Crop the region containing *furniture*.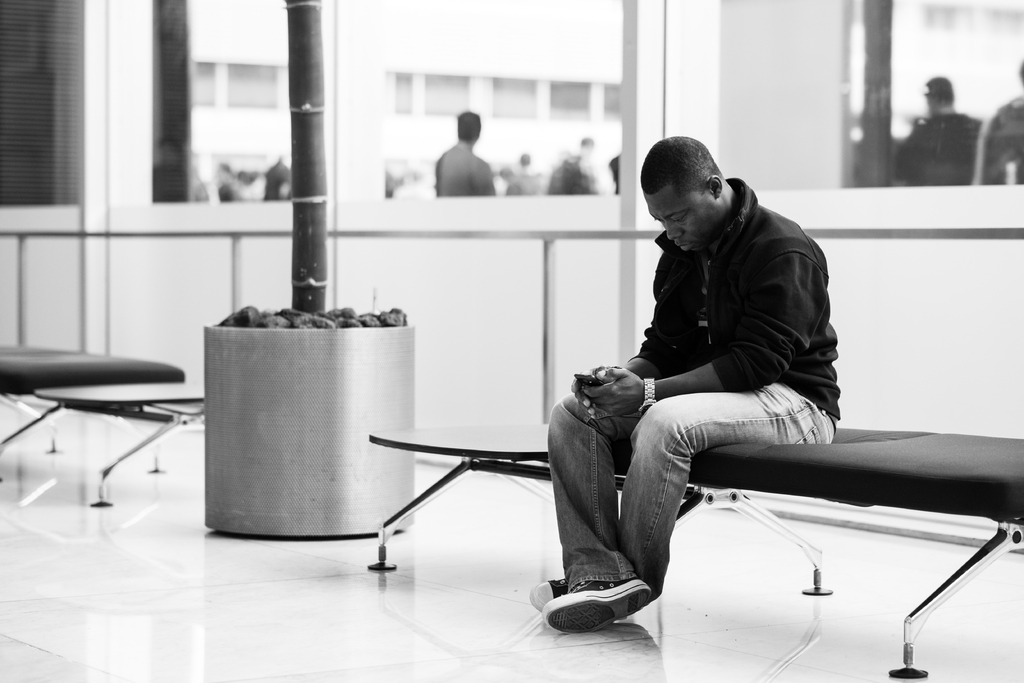
Crop region: [left=0, top=344, right=203, bottom=508].
